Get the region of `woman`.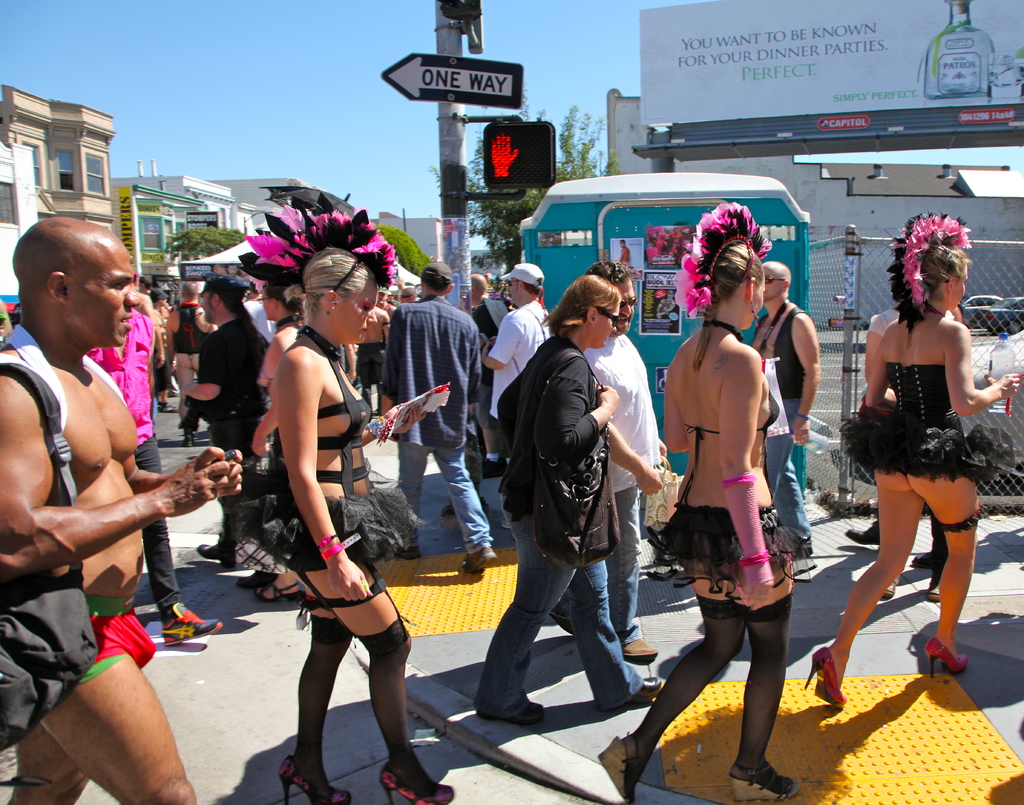
227:200:462:804.
